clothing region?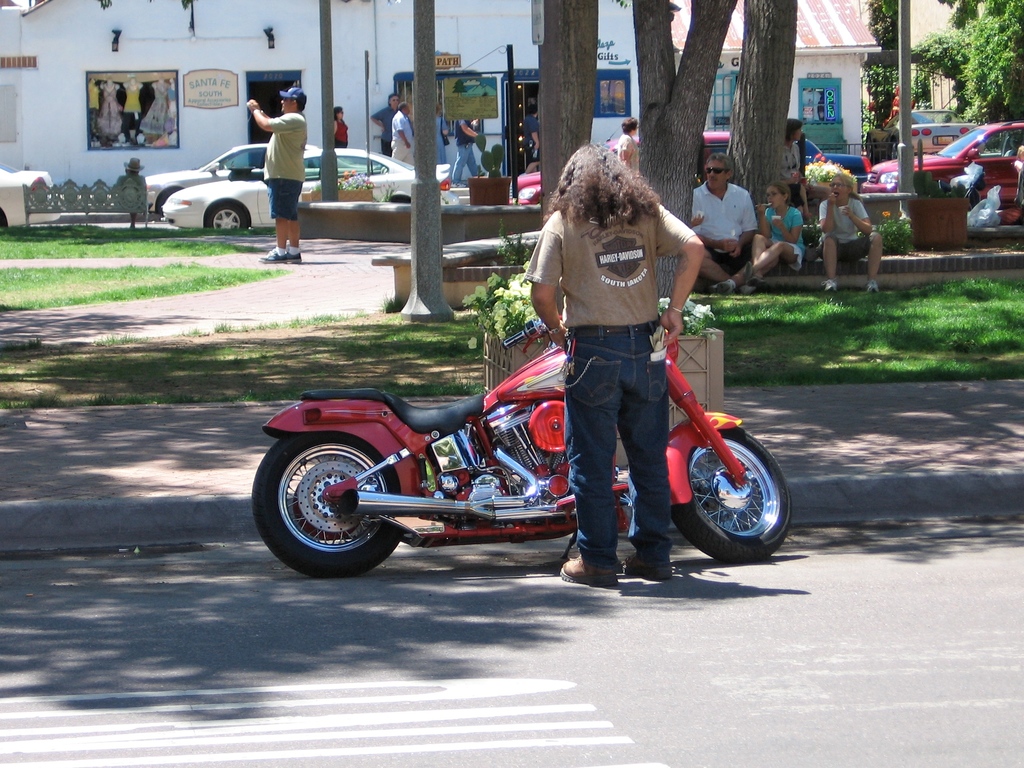
x1=260, y1=108, x2=313, y2=217
